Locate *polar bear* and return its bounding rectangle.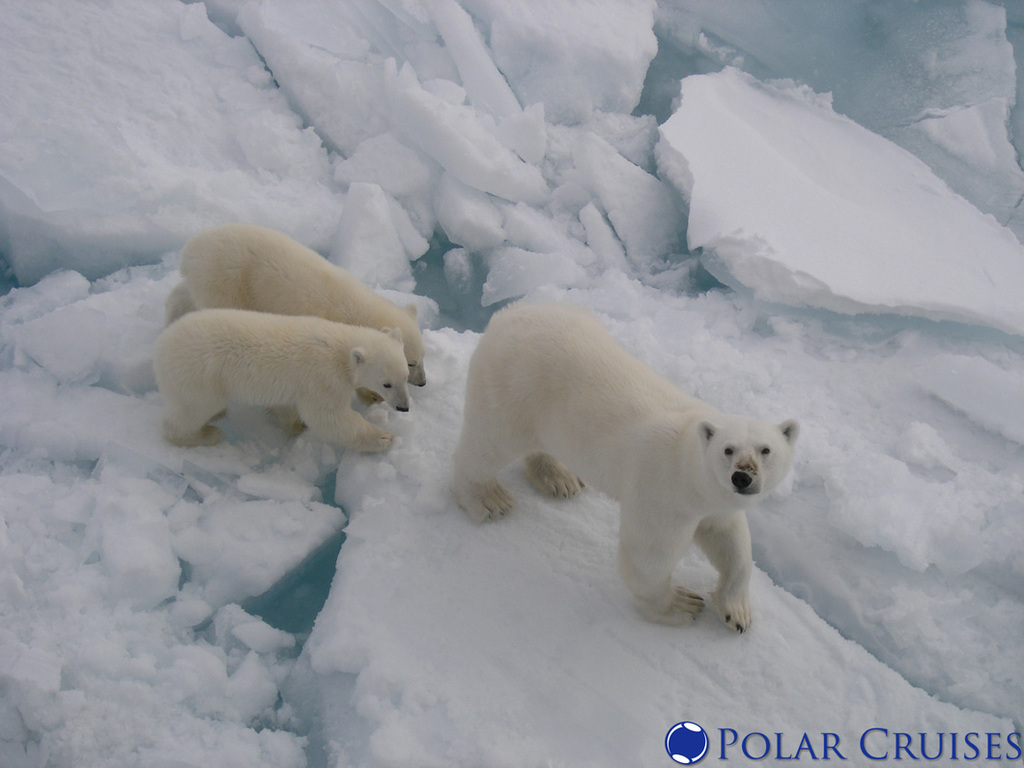
<bbox>447, 299, 803, 633</bbox>.
